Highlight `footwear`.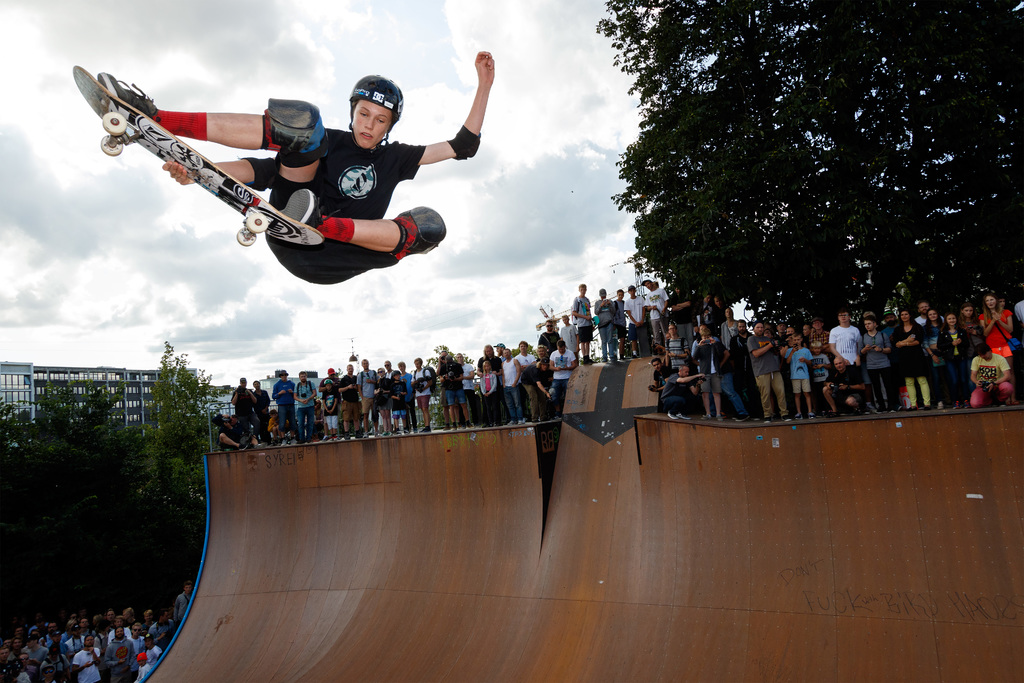
Highlighted region: bbox=(951, 399, 961, 409).
